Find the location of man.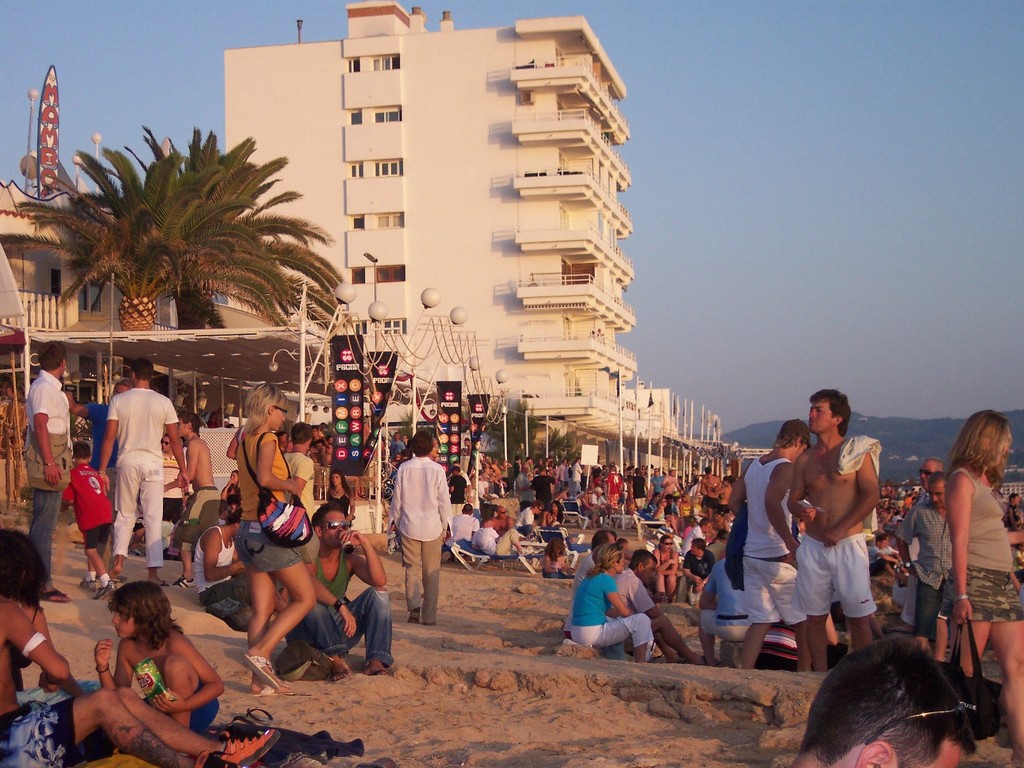
Location: pyautogui.locateOnScreen(94, 355, 174, 589).
